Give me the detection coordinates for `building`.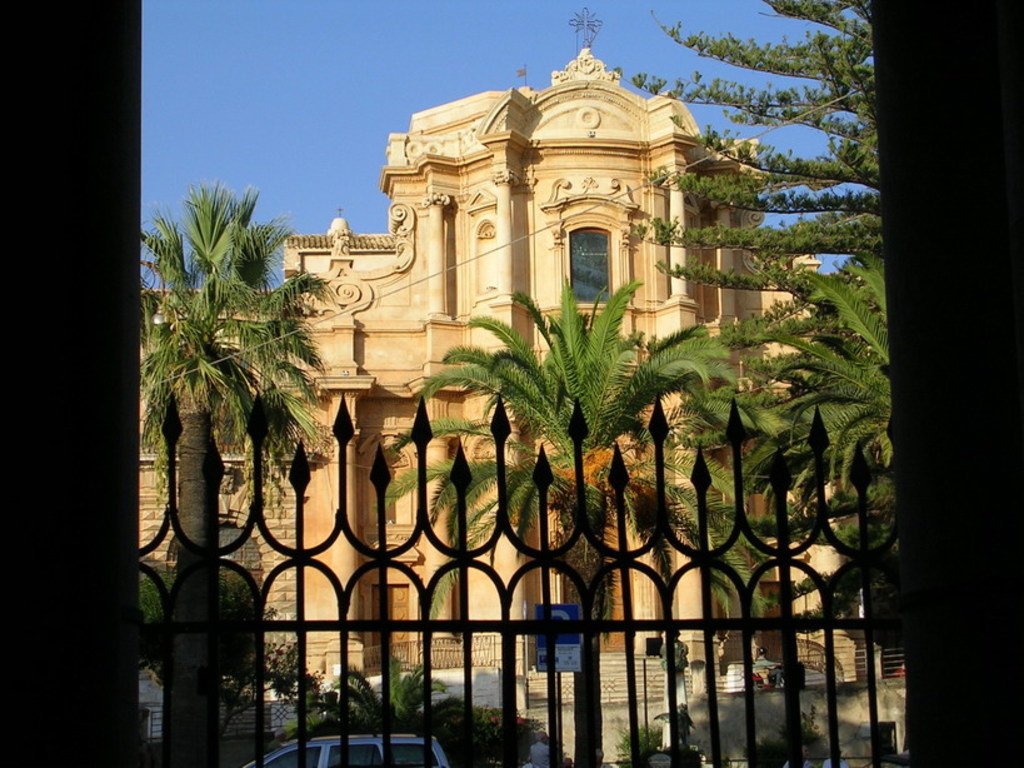
region(138, 5, 904, 710).
